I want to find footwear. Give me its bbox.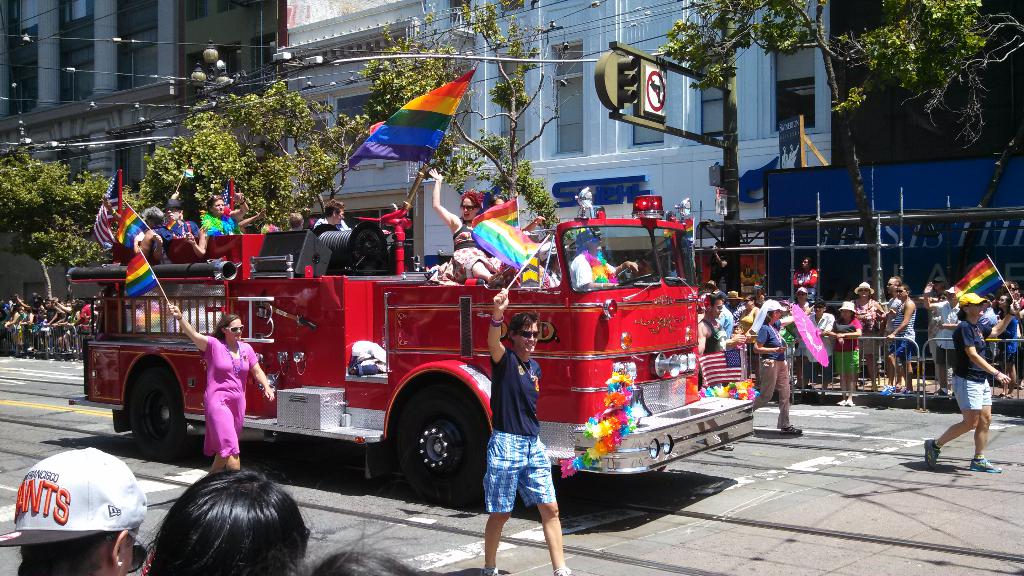
region(970, 457, 1012, 476).
